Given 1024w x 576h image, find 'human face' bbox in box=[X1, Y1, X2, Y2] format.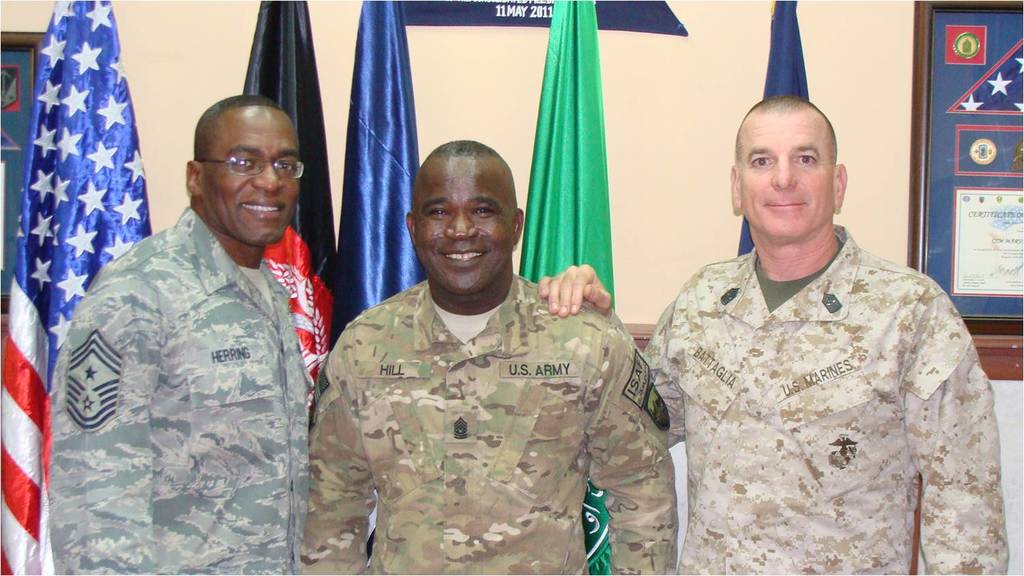
box=[412, 156, 514, 292].
